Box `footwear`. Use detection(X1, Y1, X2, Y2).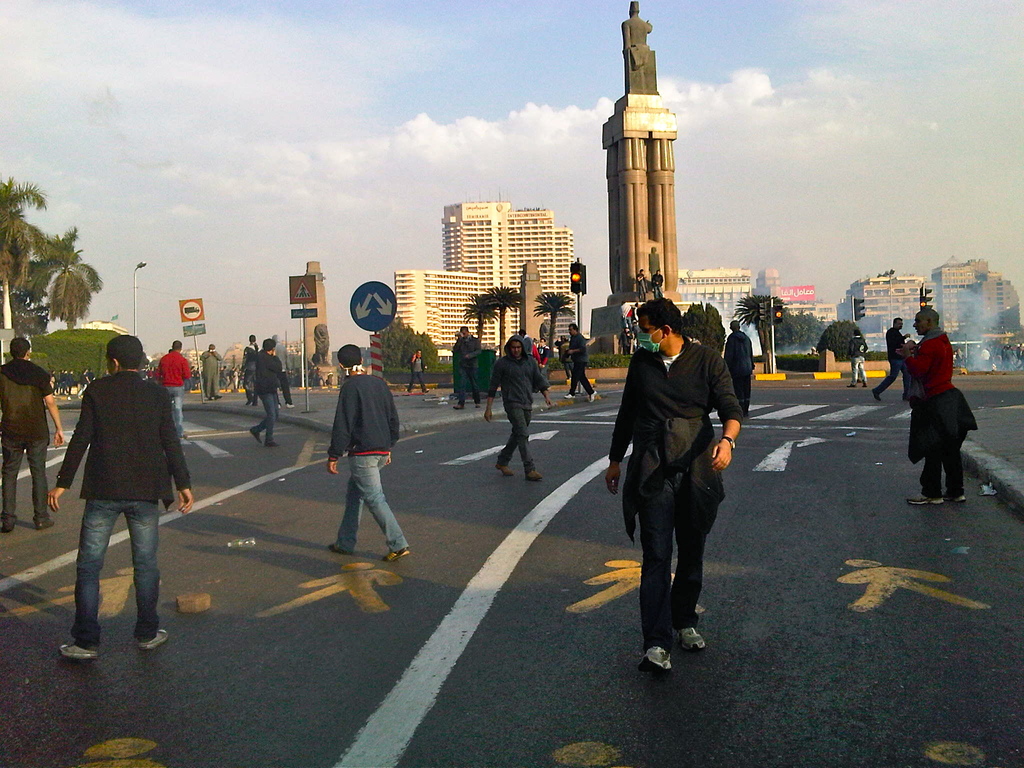
detection(953, 495, 969, 505).
